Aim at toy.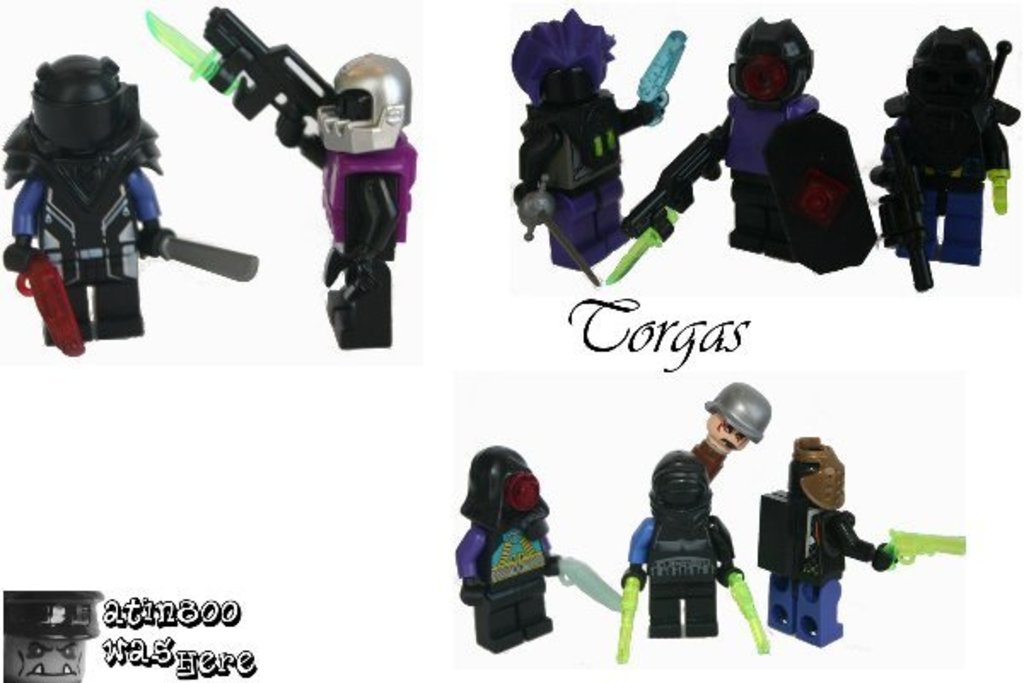
Aimed at BBox(611, 441, 768, 664).
